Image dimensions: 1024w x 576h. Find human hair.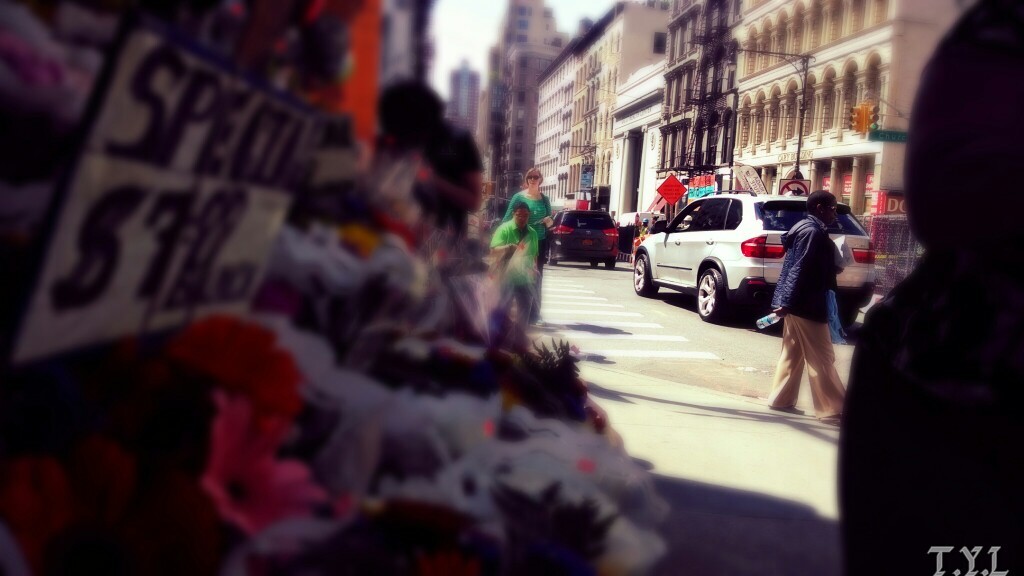
BBox(807, 188, 841, 213).
